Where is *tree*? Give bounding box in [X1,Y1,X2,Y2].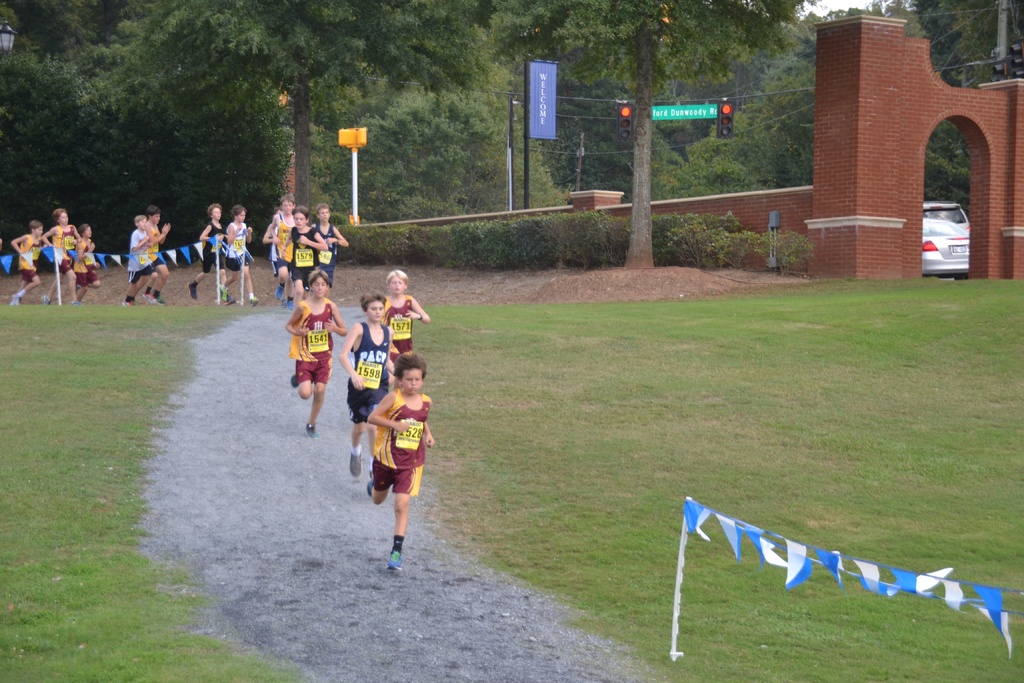
[83,0,174,80].
